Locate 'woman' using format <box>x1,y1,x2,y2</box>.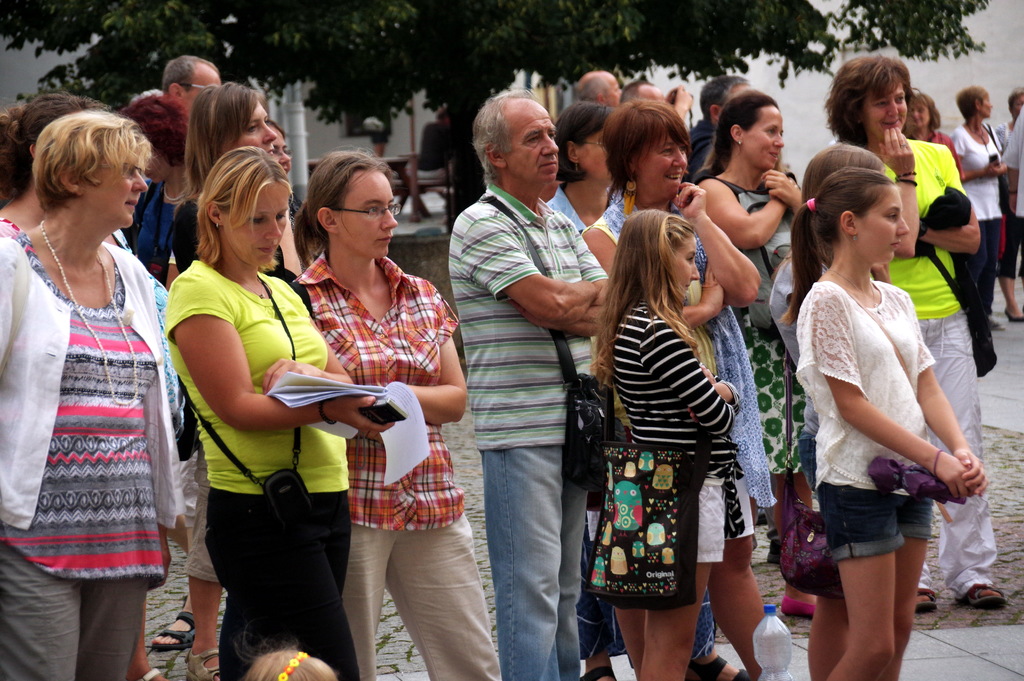
<box>257,113,311,292</box>.
